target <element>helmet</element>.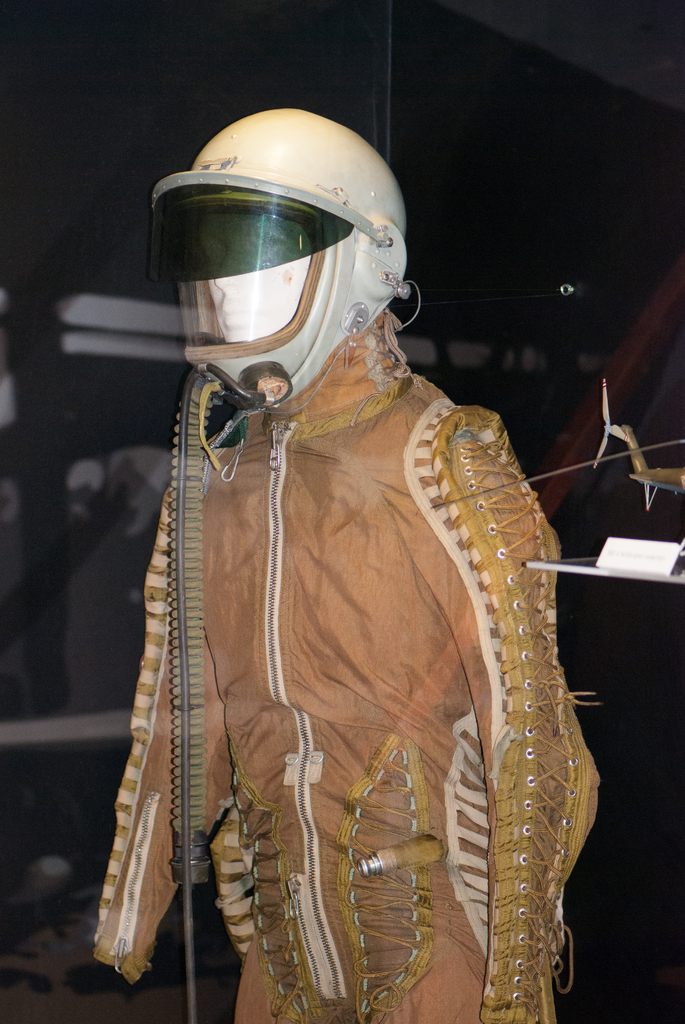
Target region: {"x1": 152, "y1": 101, "x2": 426, "y2": 392}.
